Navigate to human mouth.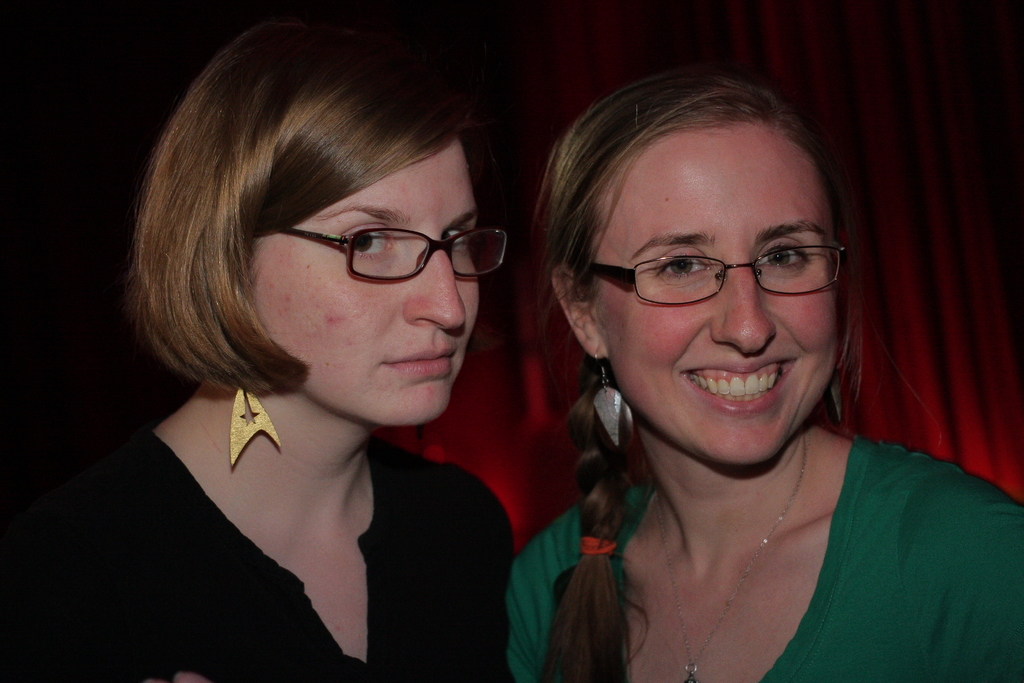
Navigation target: [669,356,820,412].
